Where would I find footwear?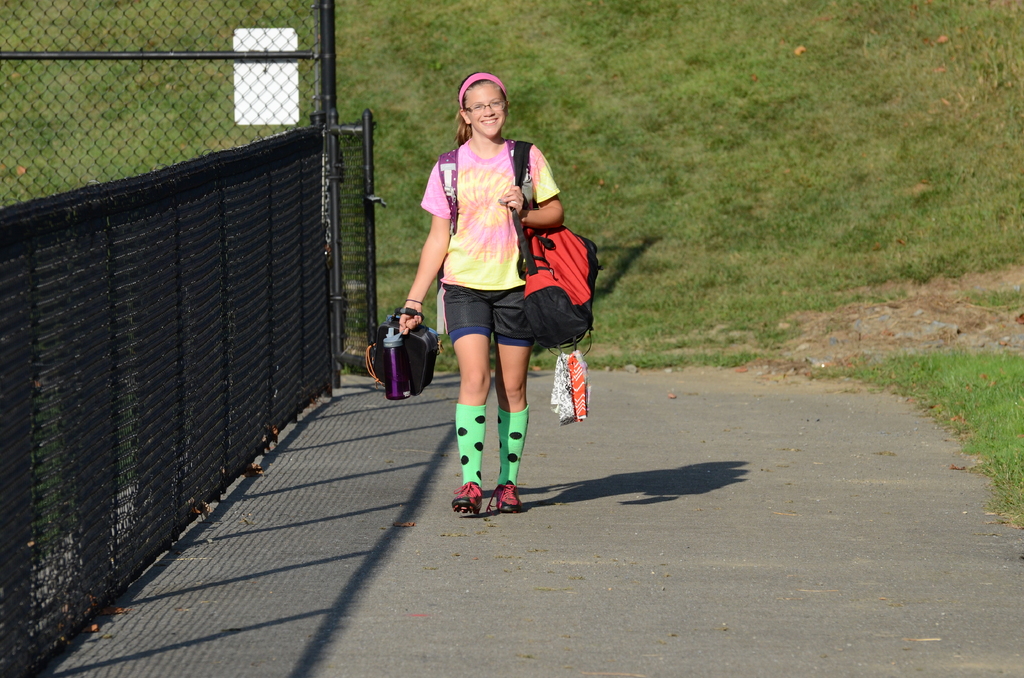
At bbox=(486, 483, 524, 517).
